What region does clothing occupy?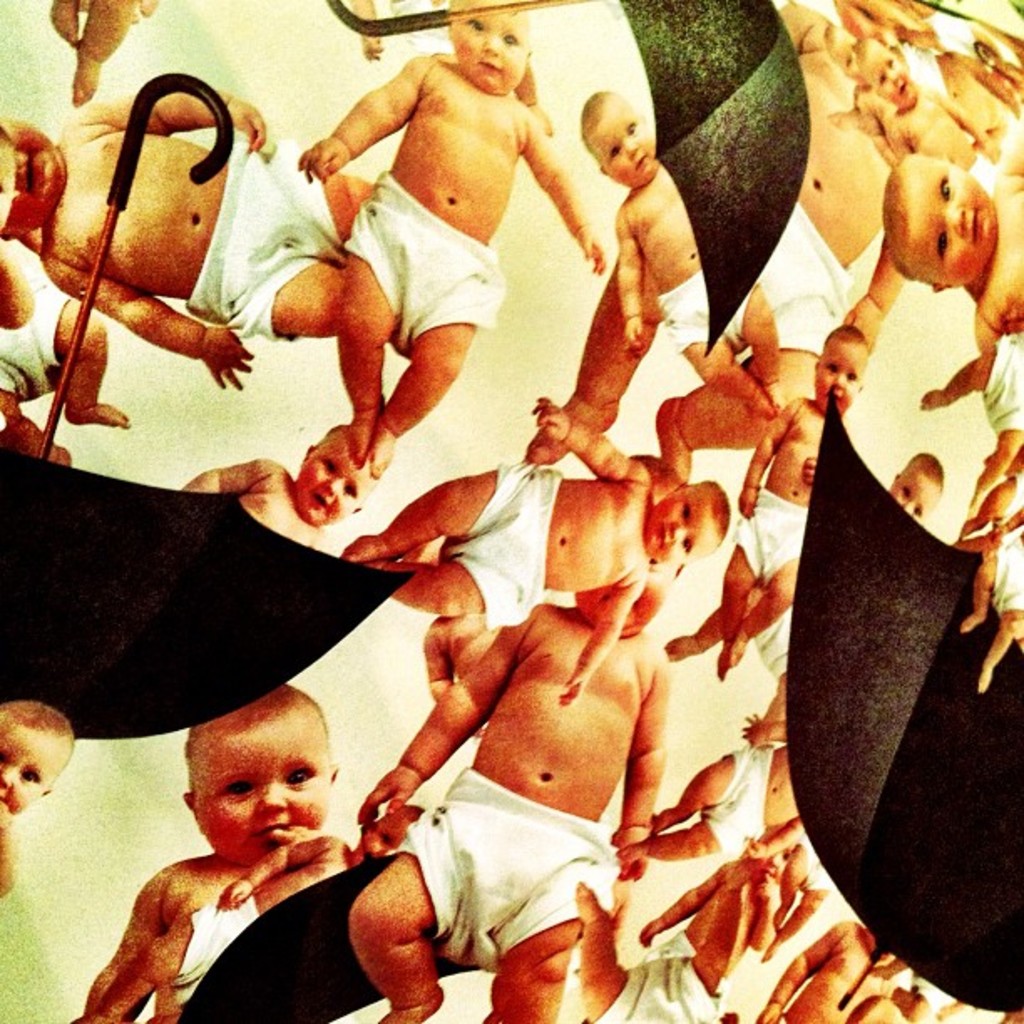
locate(793, 830, 835, 892).
